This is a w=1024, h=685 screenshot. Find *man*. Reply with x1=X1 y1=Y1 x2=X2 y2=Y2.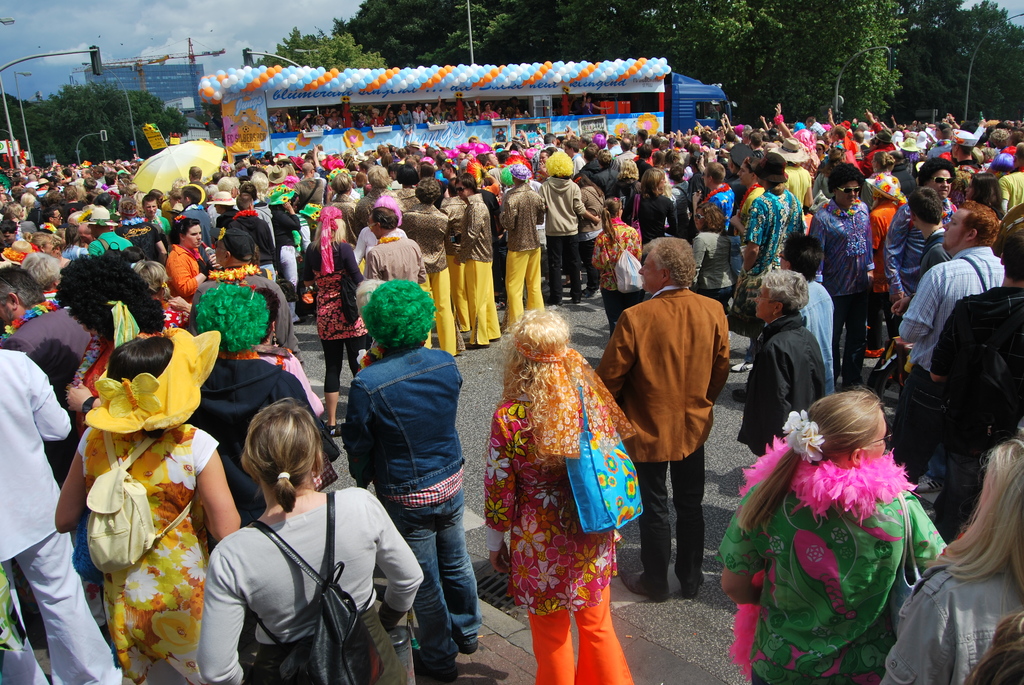
x1=501 y1=159 x2=545 y2=331.
